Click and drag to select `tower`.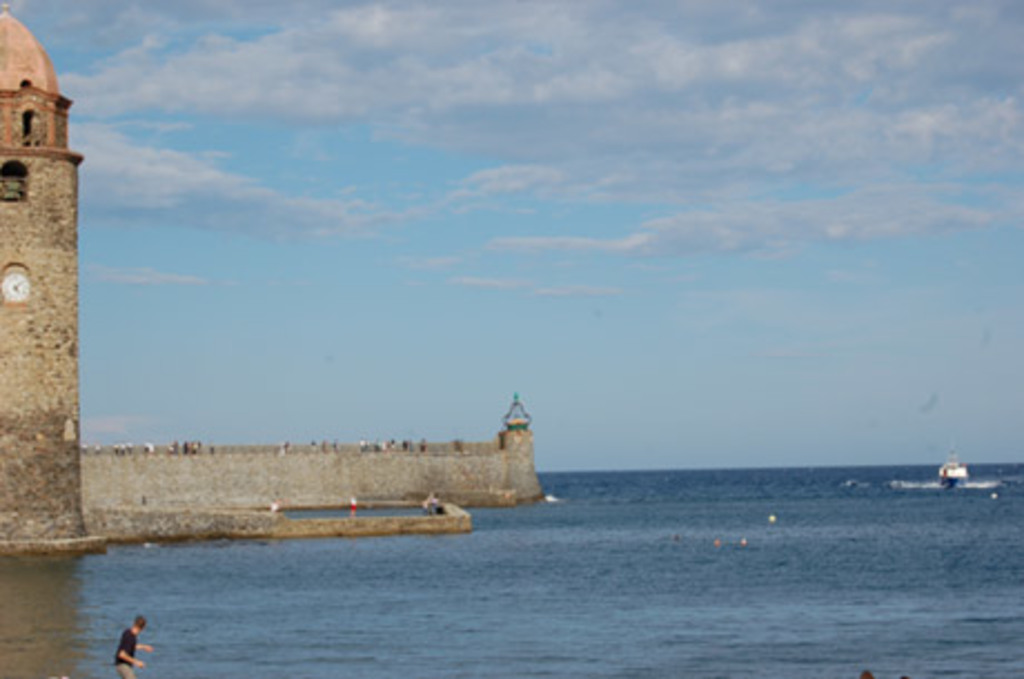
Selection: select_region(0, 0, 87, 539).
